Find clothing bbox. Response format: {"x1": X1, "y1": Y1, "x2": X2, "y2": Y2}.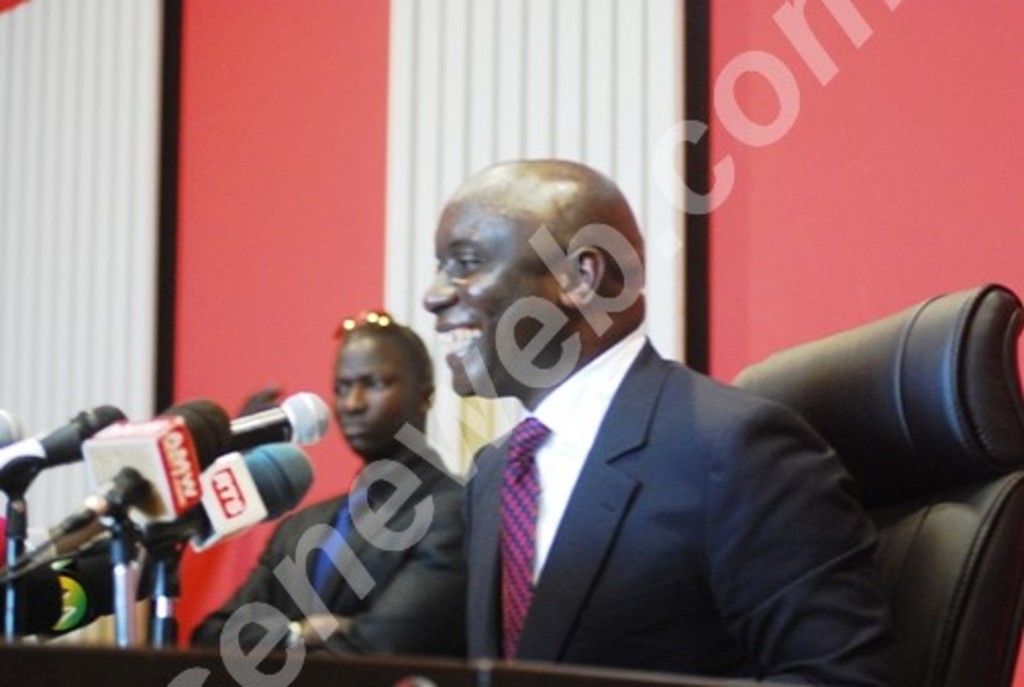
{"x1": 186, "y1": 442, "x2": 461, "y2": 656}.
